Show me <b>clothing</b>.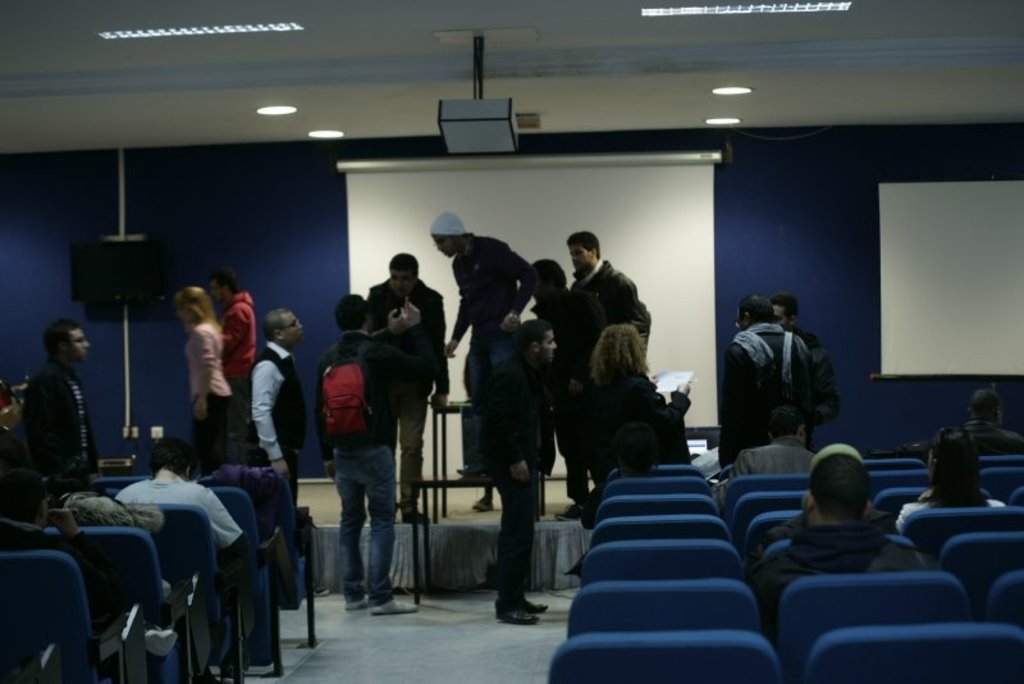
<b>clothing</b> is here: crop(186, 314, 233, 473).
